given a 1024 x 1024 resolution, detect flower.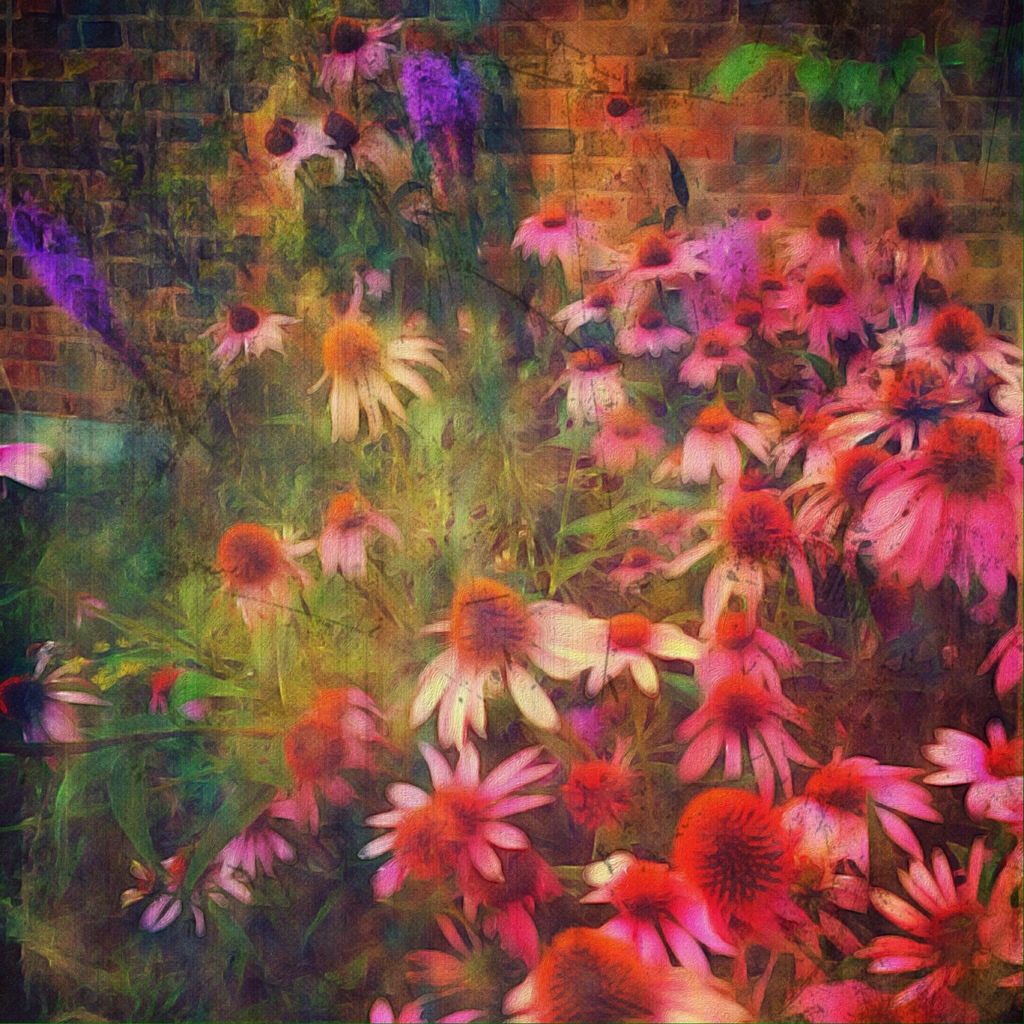
bbox(305, 312, 463, 455).
